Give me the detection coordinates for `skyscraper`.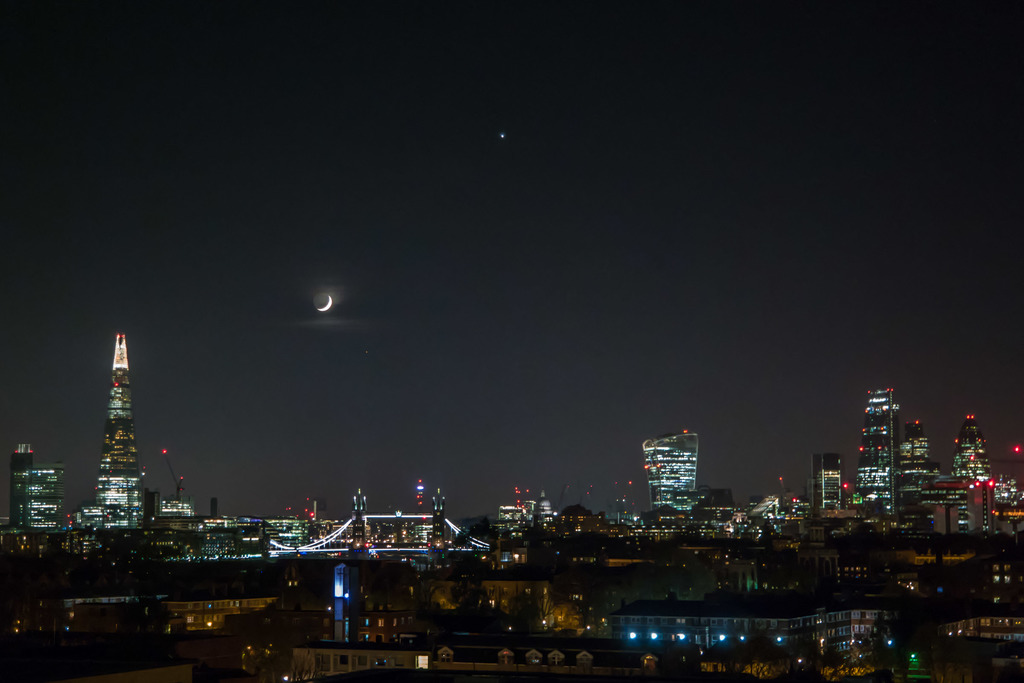
bbox=[815, 450, 846, 517].
